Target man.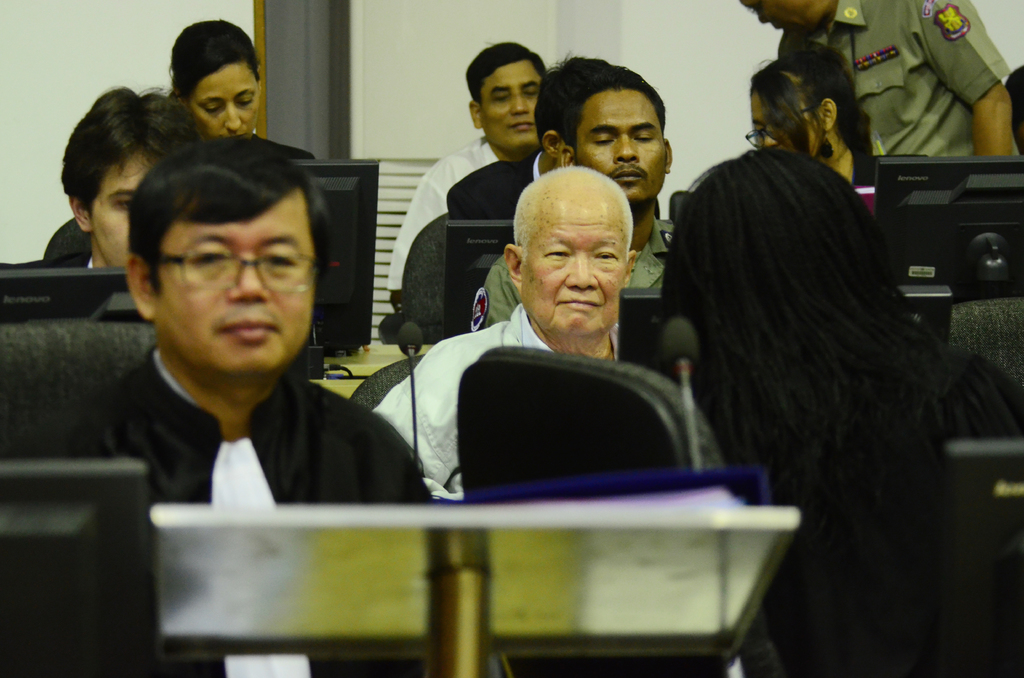
Target region: 444, 52, 628, 275.
